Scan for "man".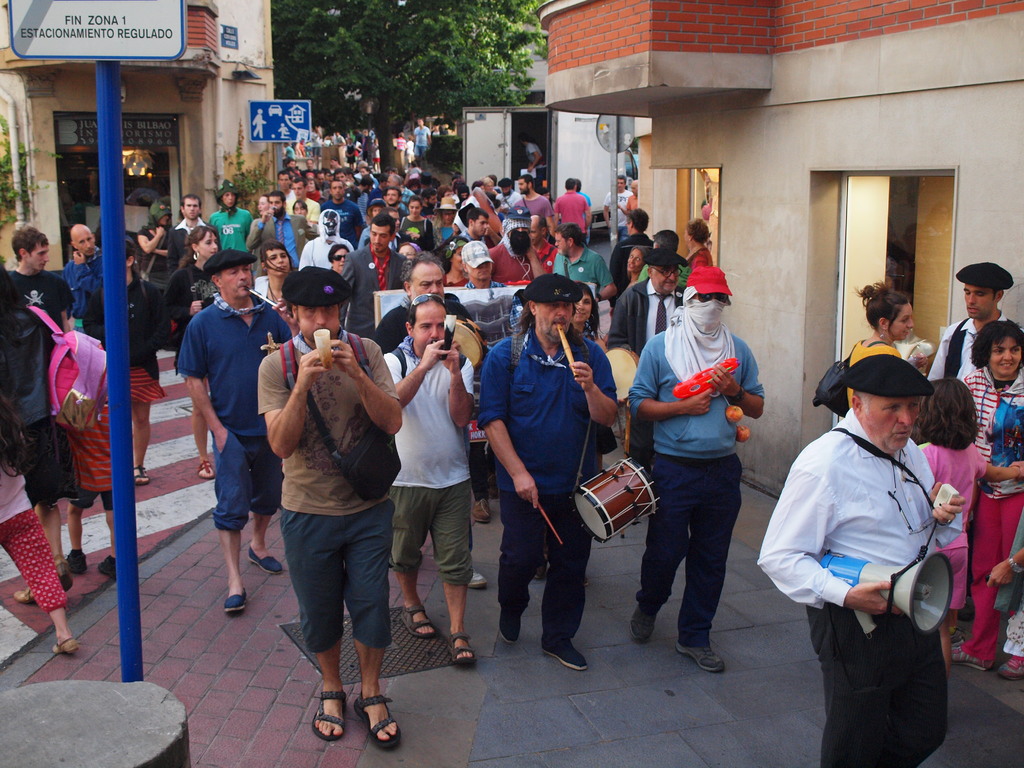
Scan result: select_region(338, 214, 410, 338).
